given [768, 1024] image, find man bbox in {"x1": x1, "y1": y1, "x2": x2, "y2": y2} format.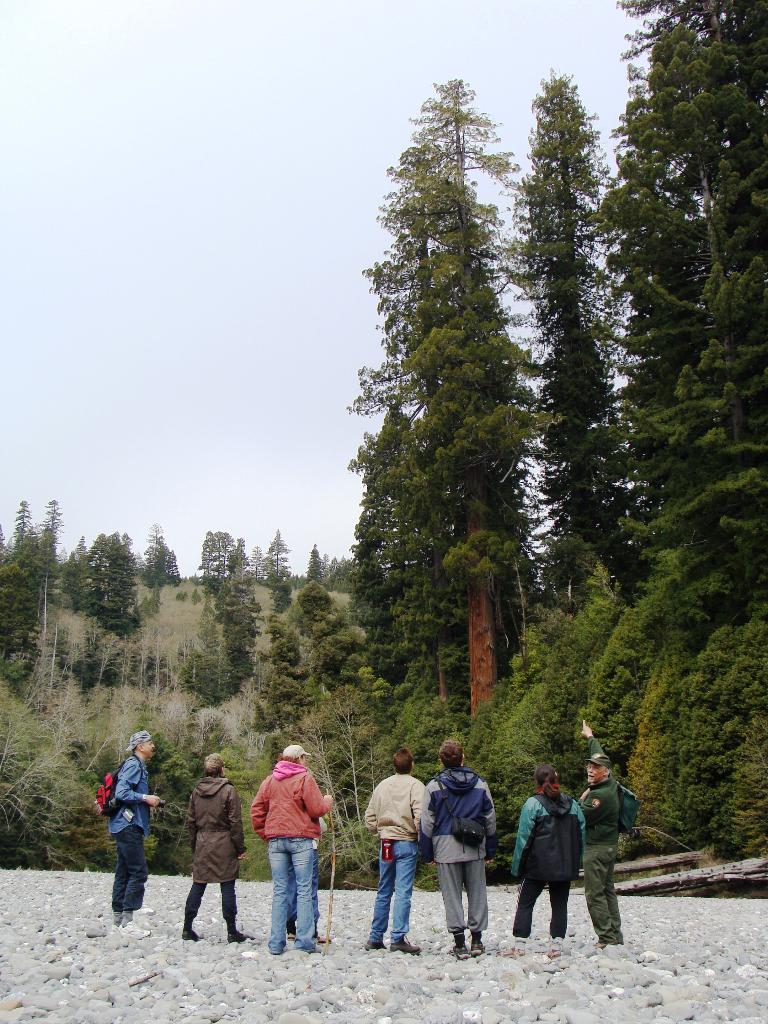
{"x1": 250, "y1": 737, "x2": 340, "y2": 952}.
